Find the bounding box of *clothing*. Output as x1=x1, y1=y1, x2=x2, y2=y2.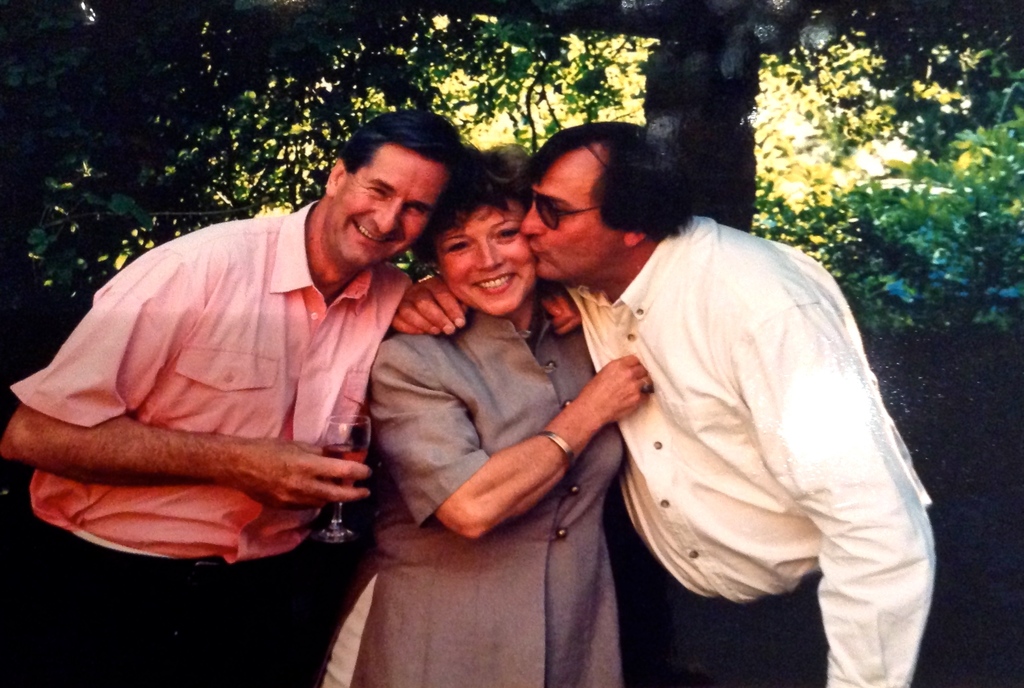
x1=561, y1=214, x2=941, y2=687.
